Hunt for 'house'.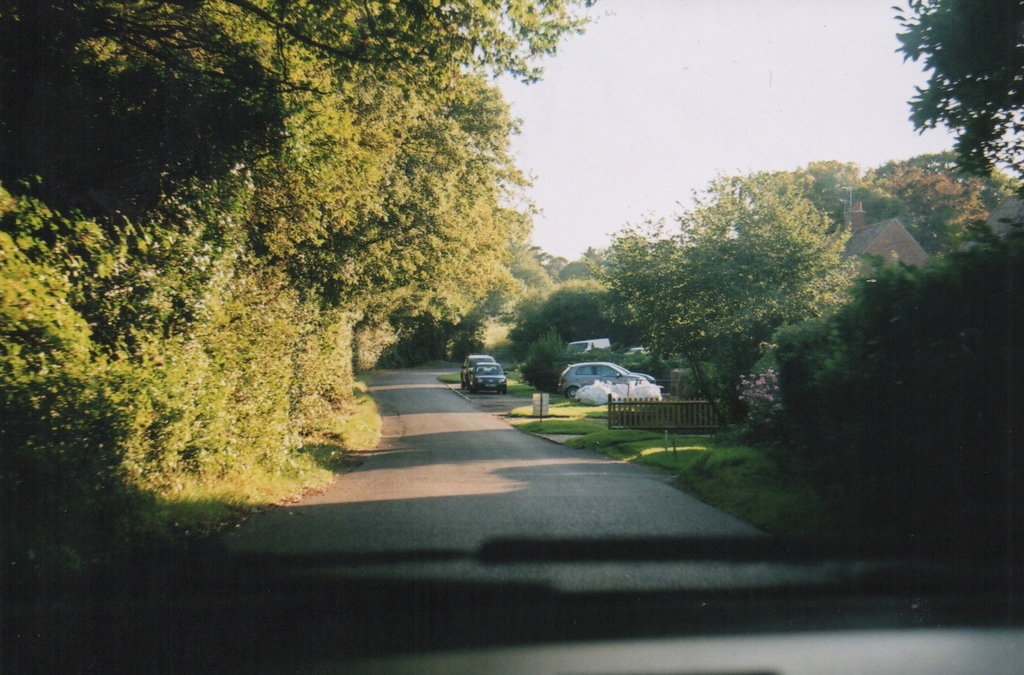
Hunted down at bbox(826, 215, 936, 273).
